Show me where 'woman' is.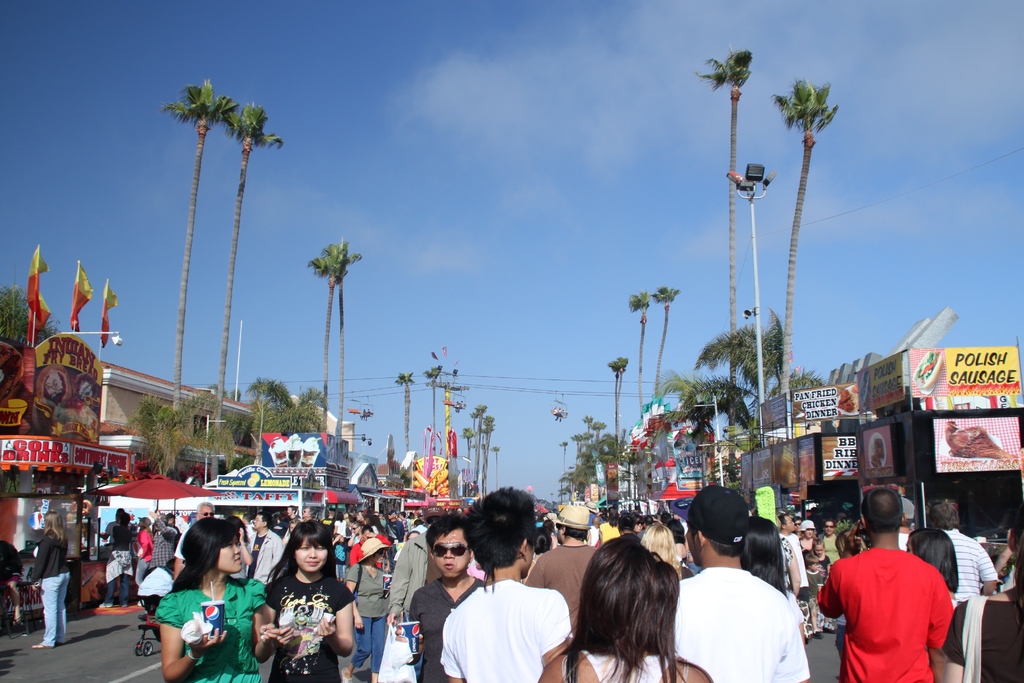
'woman' is at x1=154 y1=519 x2=294 y2=682.
